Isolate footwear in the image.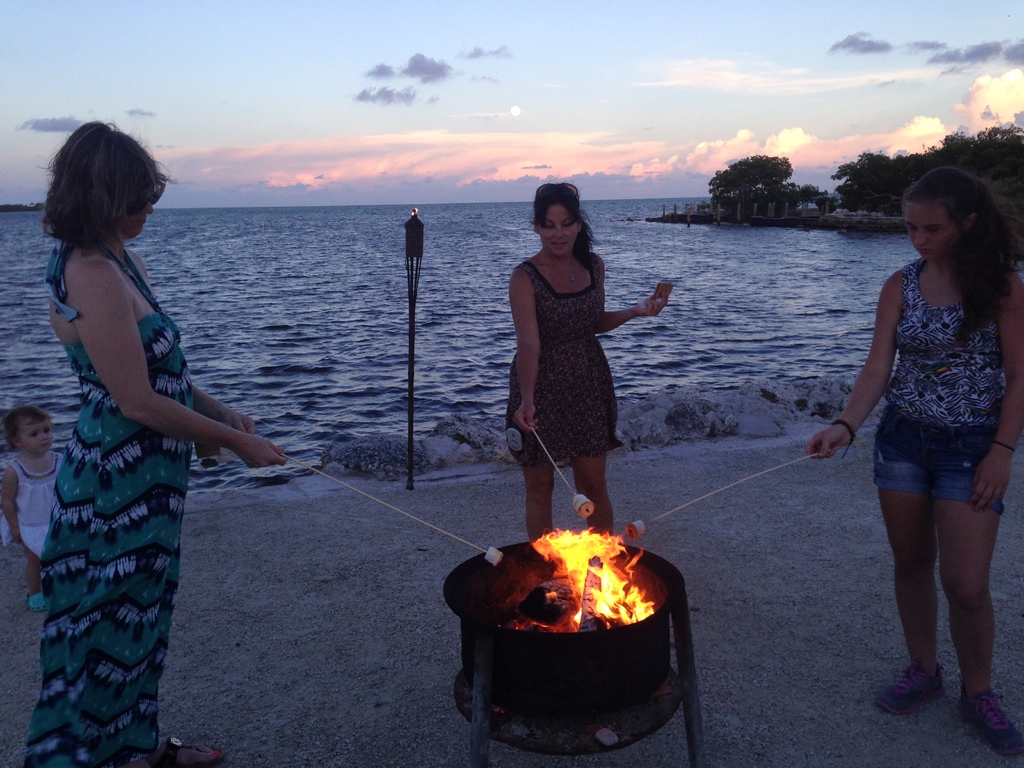
Isolated region: box=[956, 689, 1023, 757].
